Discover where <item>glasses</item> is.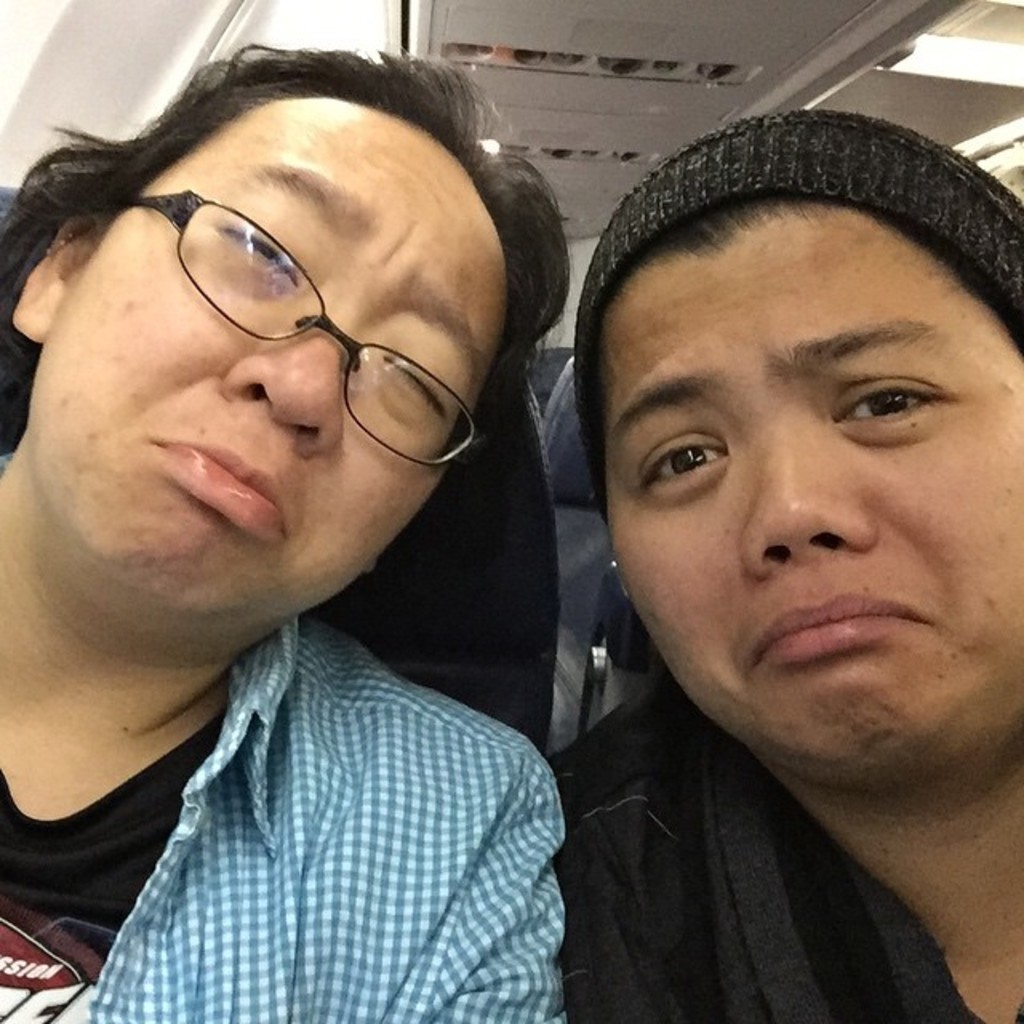
Discovered at detection(114, 189, 494, 474).
